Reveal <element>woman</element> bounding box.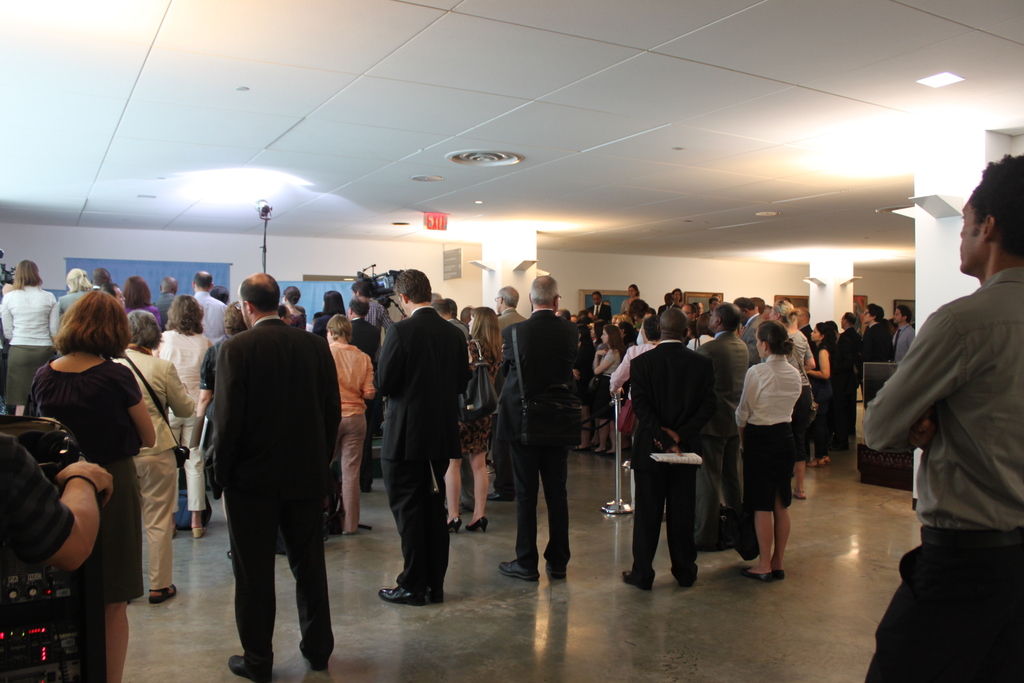
Revealed: bbox=(17, 285, 162, 598).
